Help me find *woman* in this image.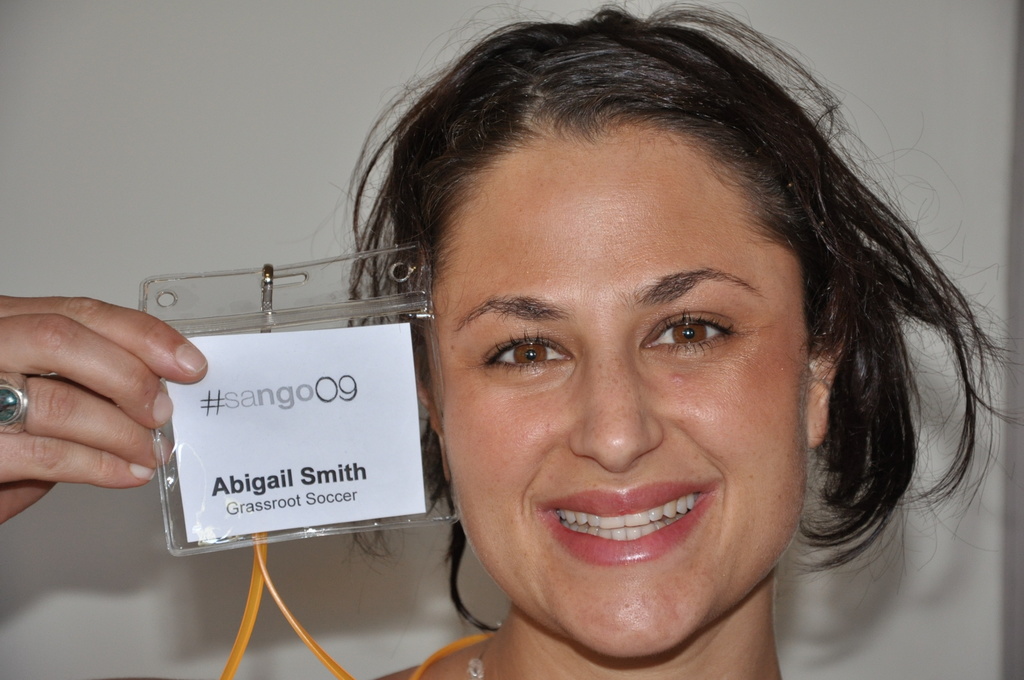
Found it: 0, 0, 1023, 679.
